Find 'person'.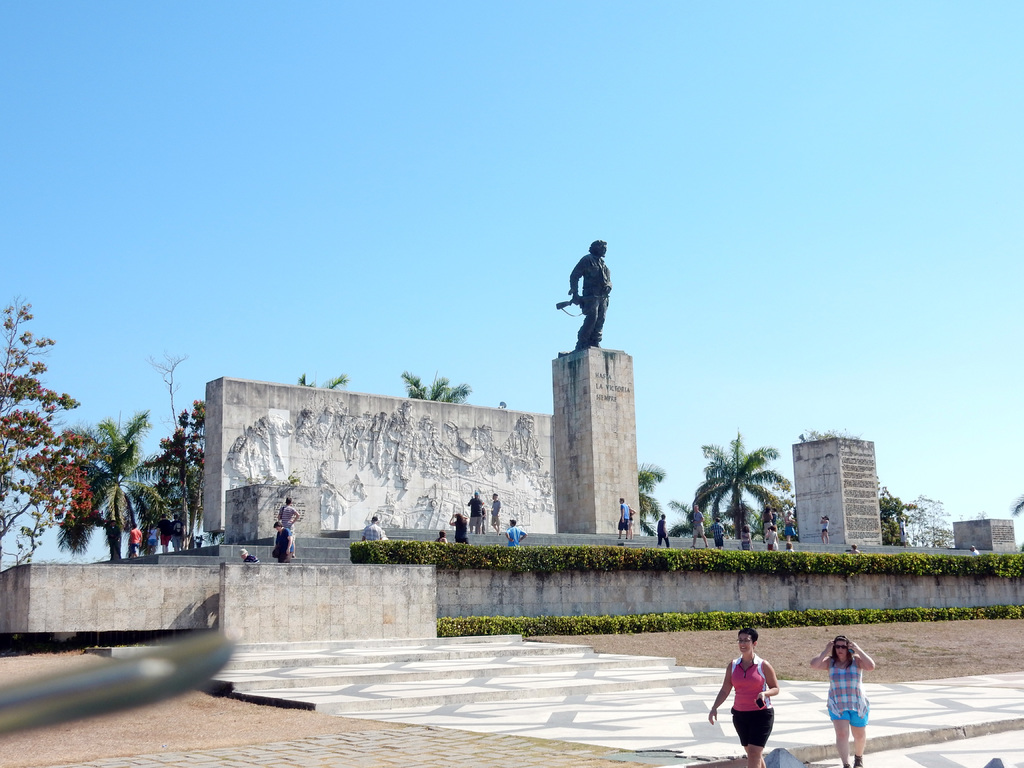
bbox=(770, 507, 779, 539).
